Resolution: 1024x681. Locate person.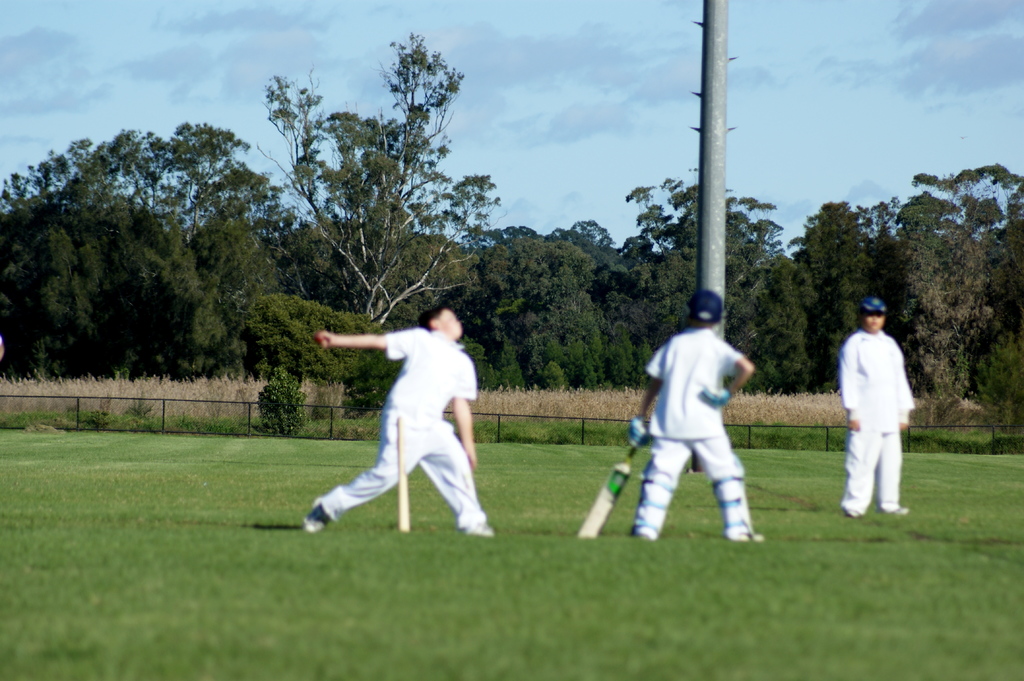
<region>845, 292, 923, 536</region>.
